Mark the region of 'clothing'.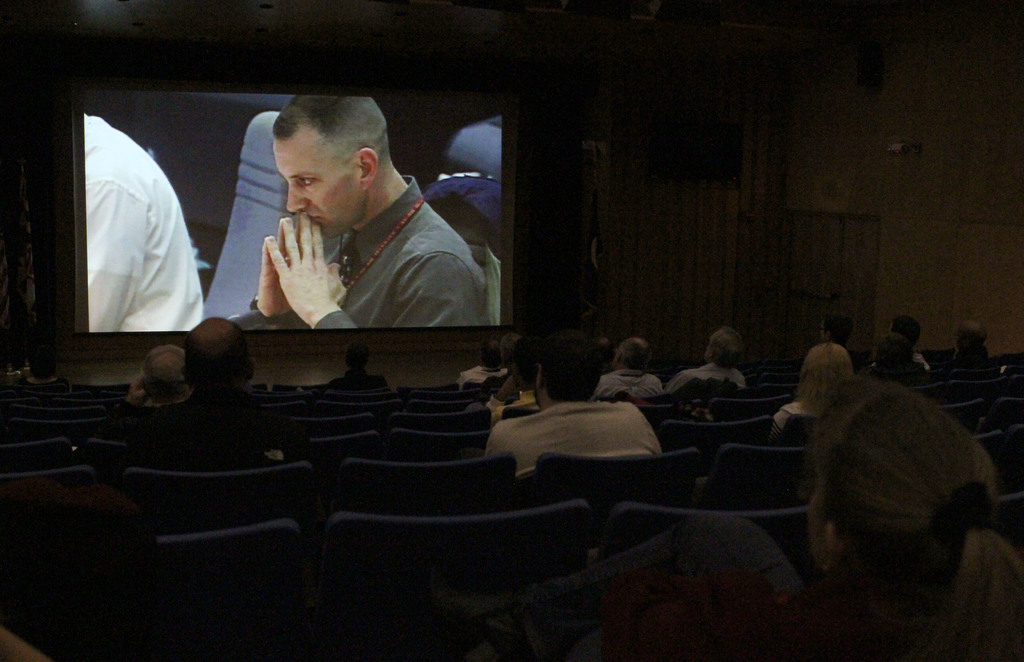
Region: bbox=[483, 399, 653, 474].
